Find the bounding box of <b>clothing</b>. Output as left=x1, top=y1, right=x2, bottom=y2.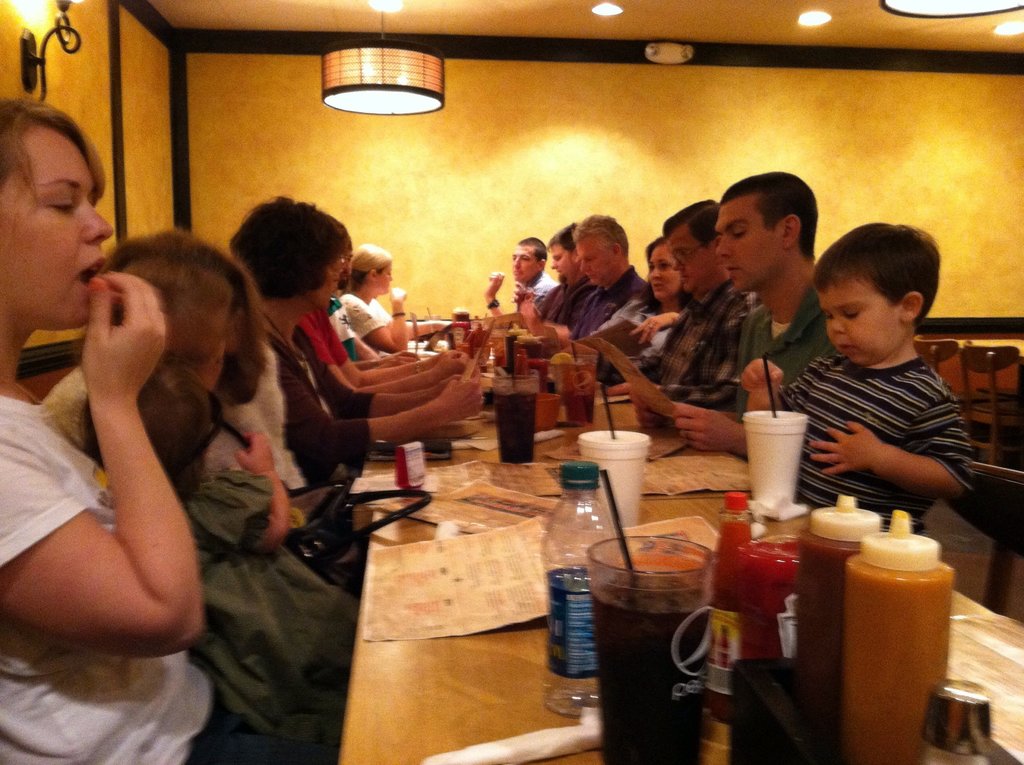
left=653, top=275, right=769, bottom=410.
